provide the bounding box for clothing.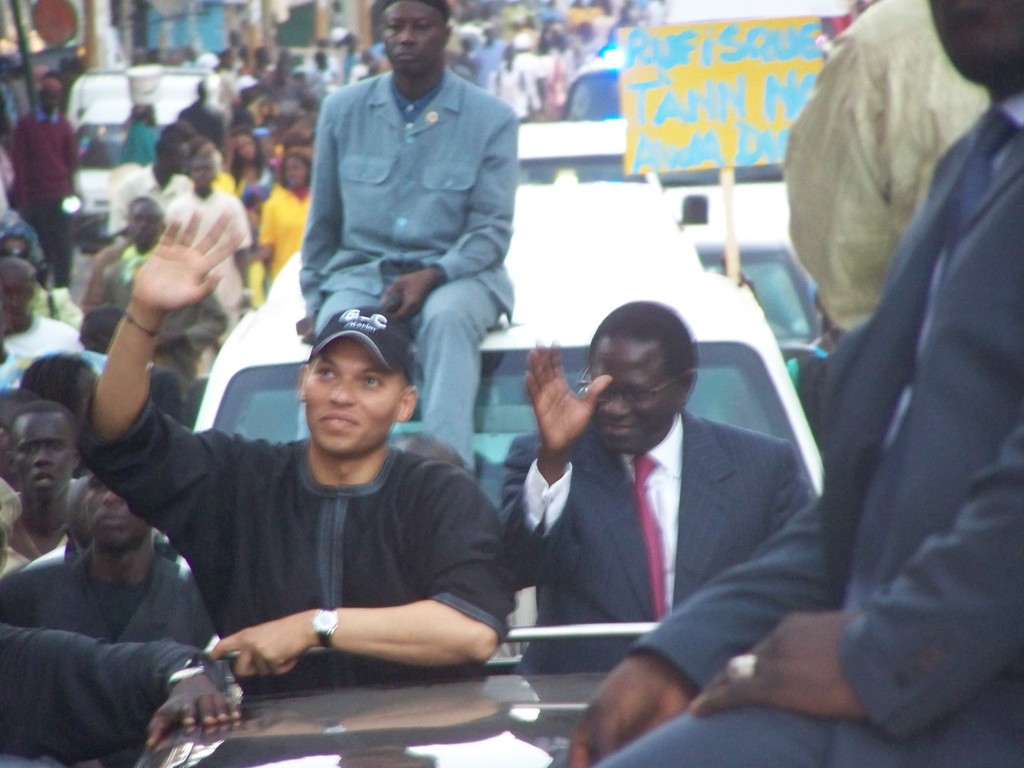
<bbox>287, 61, 509, 472</bbox>.
